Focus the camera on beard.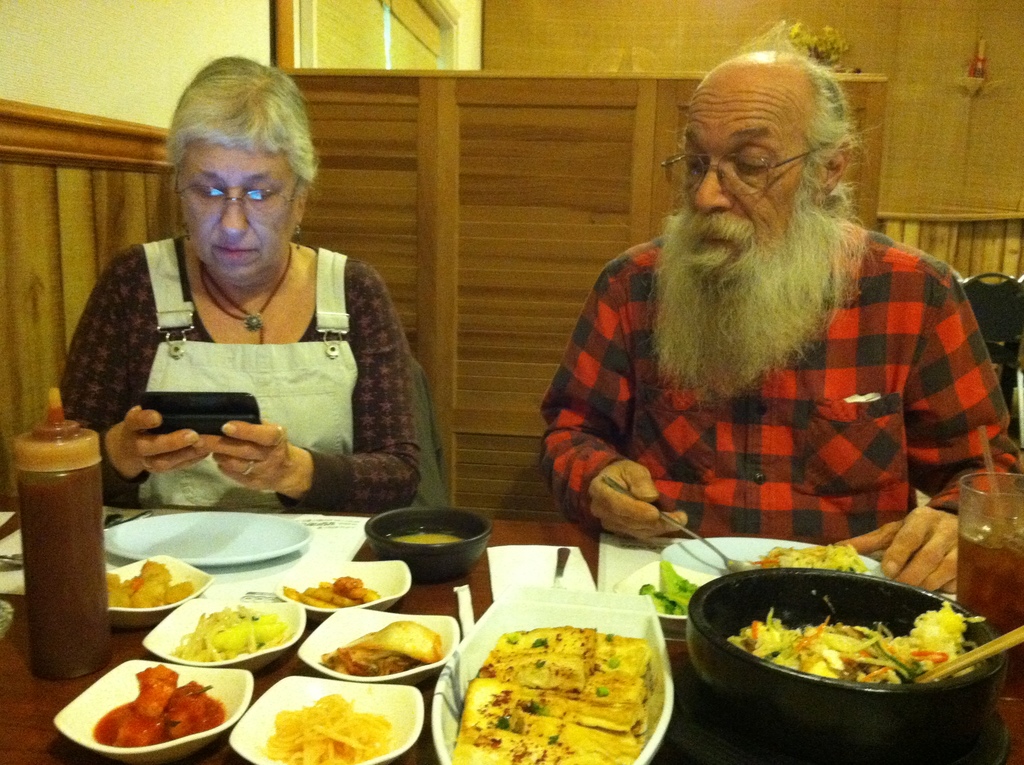
Focus region: [left=658, top=129, right=859, bottom=391].
